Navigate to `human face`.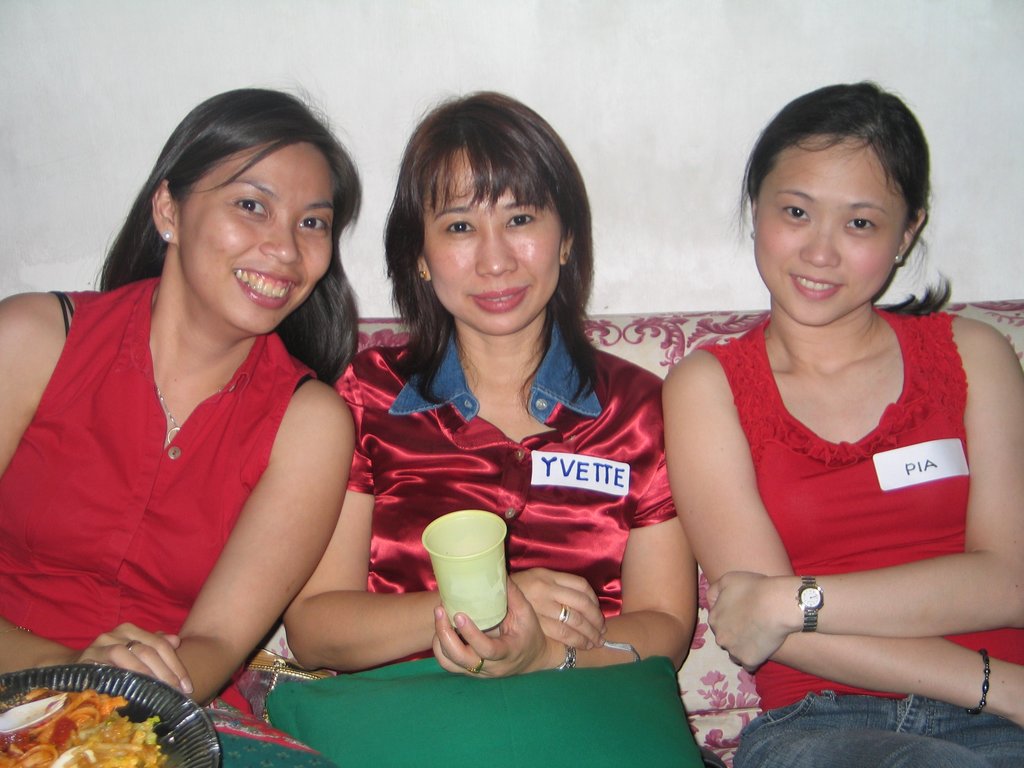
Navigation target: bbox=(753, 134, 911, 331).
